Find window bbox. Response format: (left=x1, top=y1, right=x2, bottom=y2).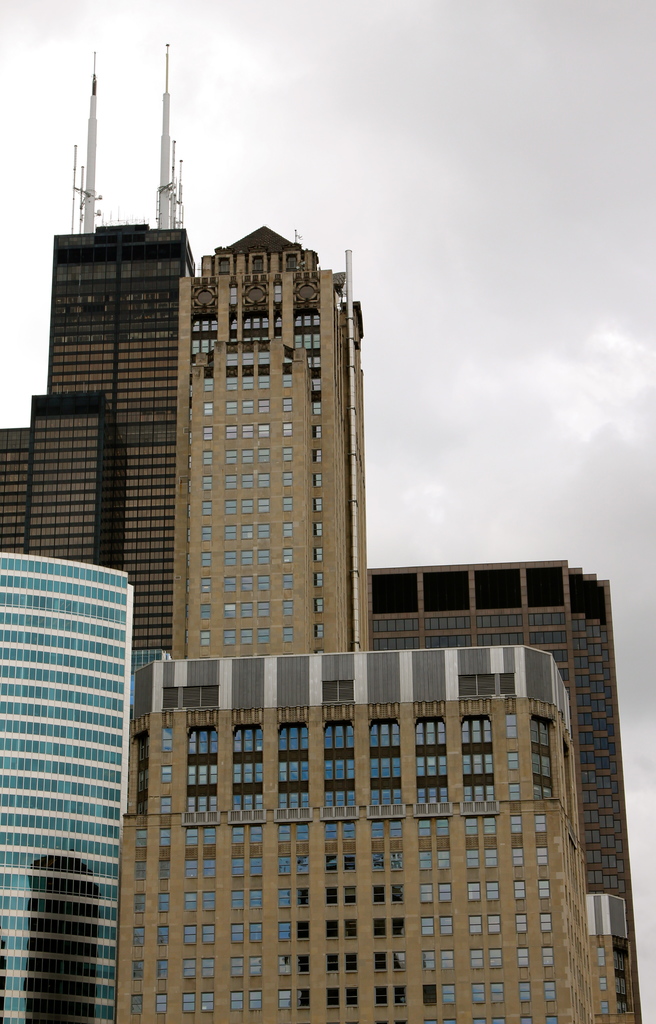
(left=516, top=911, right=523, bottom=935).
